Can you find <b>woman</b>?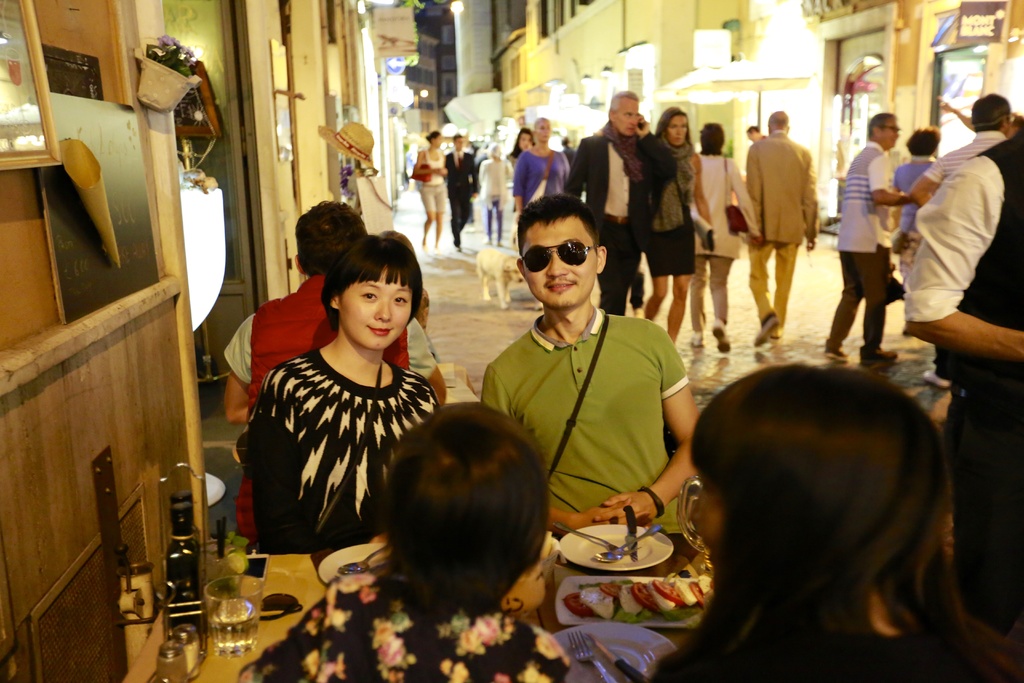
Yes, bounding box: 509 118 573 224.
